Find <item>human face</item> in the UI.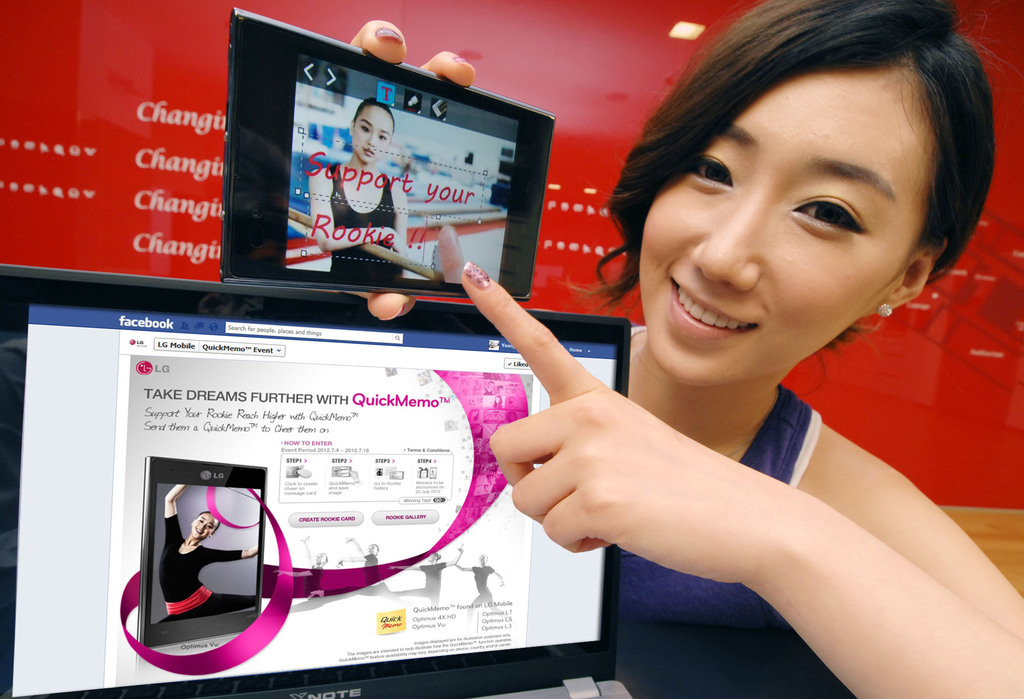
UI element at 640 61 938 391.
